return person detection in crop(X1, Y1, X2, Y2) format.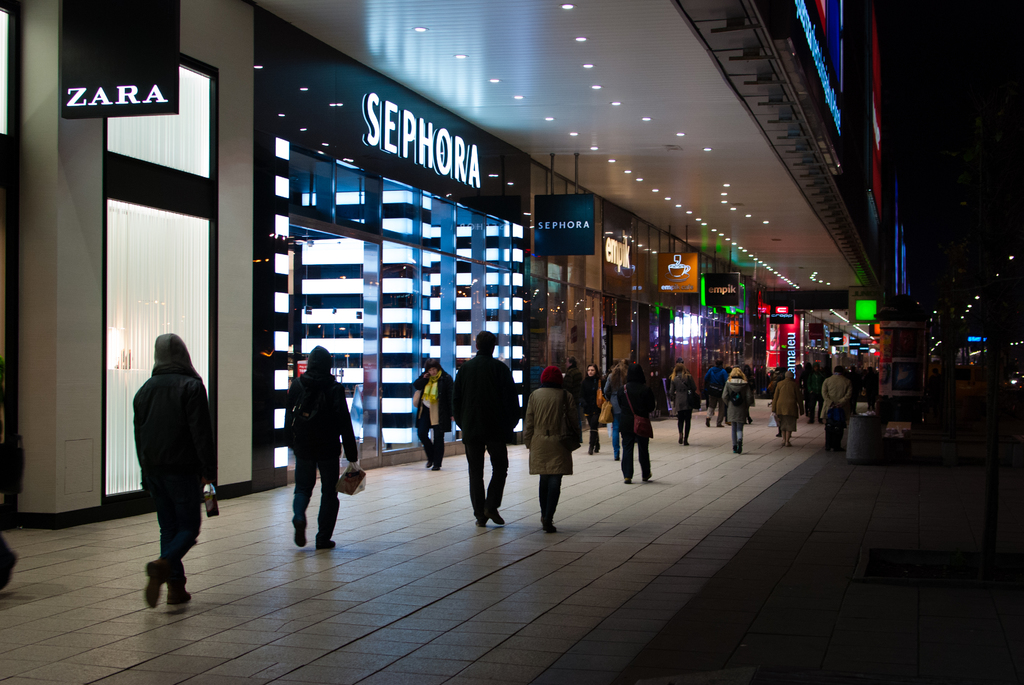
crop(140, 332, 219, 608).
